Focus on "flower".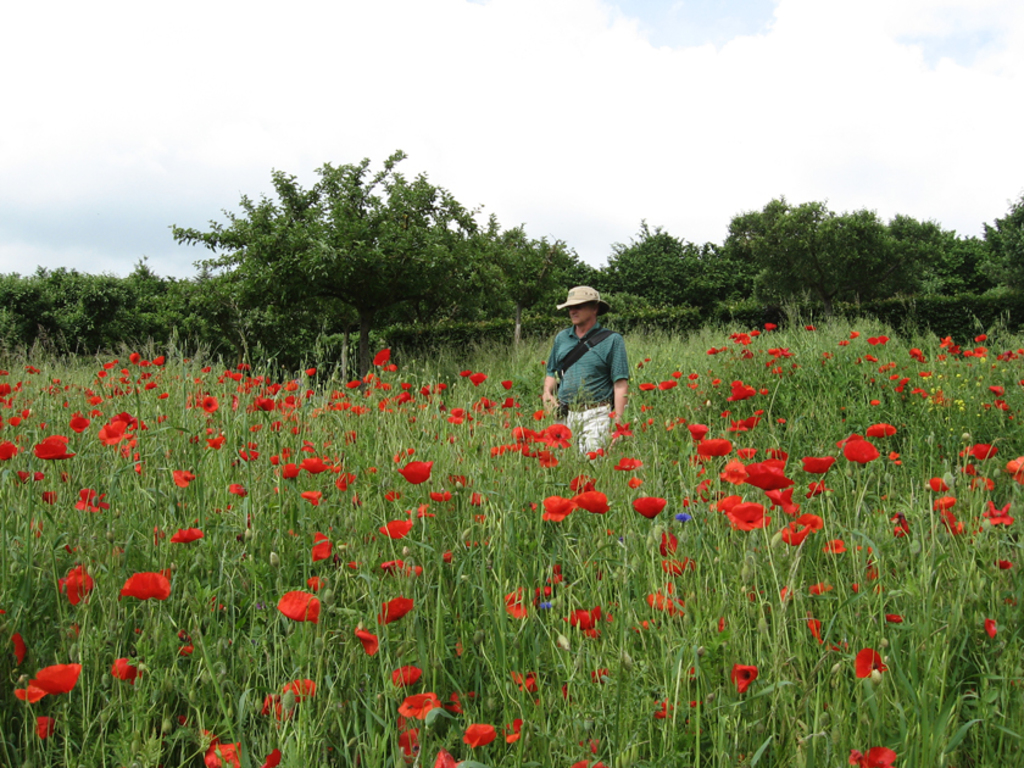
Focused at <bbox>1003, 455, 1023, 489</bbox>.
